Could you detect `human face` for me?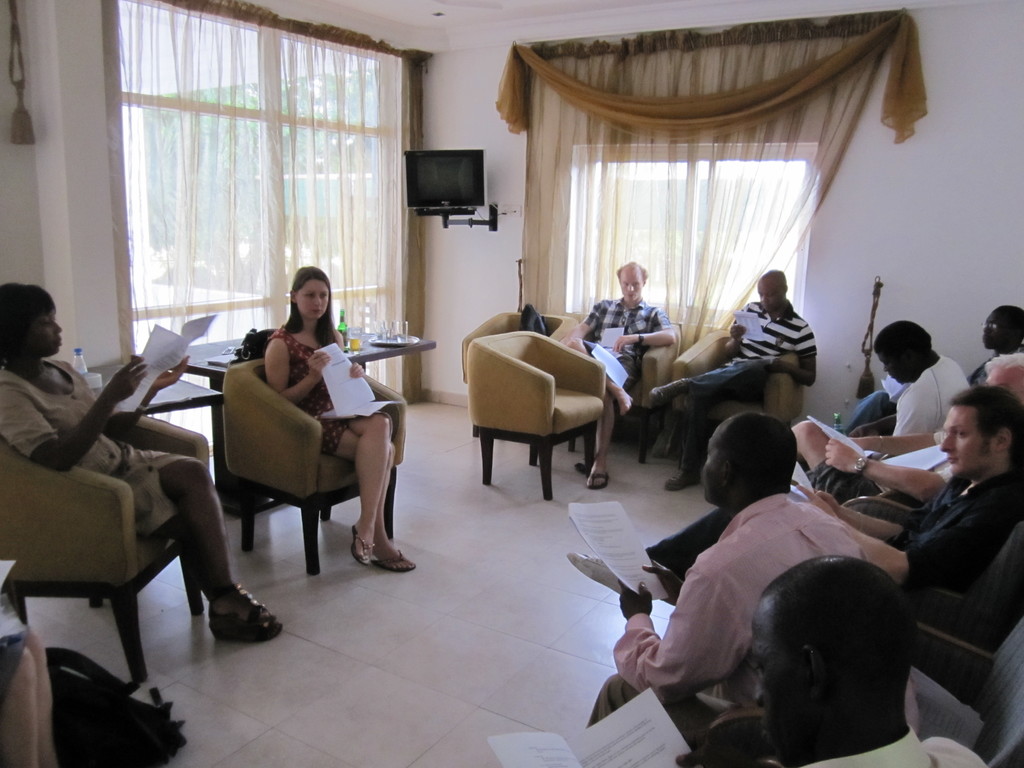
Detection result: 877/342/915/383.
